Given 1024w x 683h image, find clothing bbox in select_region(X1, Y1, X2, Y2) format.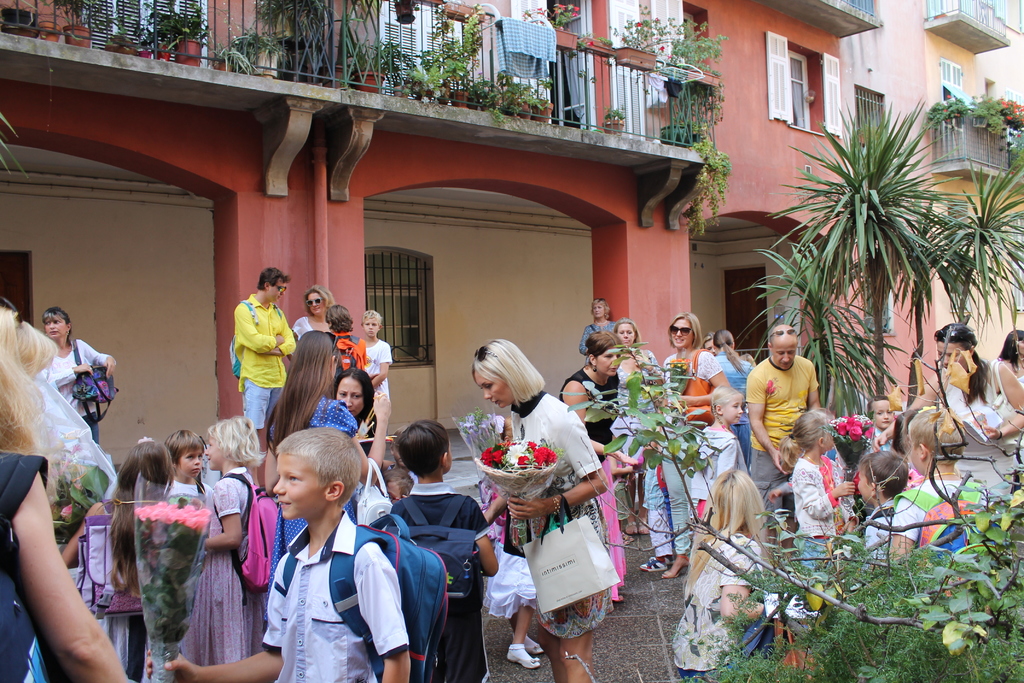
select_region(863, 493, 894, 570).
